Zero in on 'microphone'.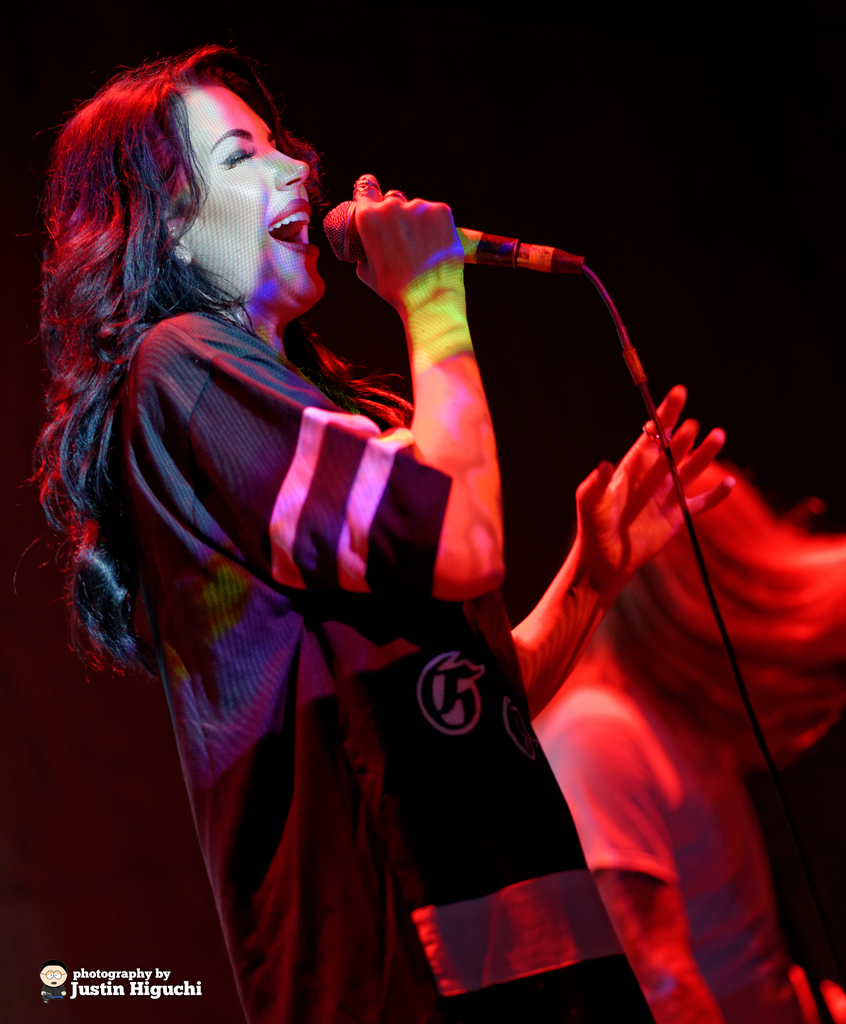
Zeroed in: locate(303, 175, 550, 308).
